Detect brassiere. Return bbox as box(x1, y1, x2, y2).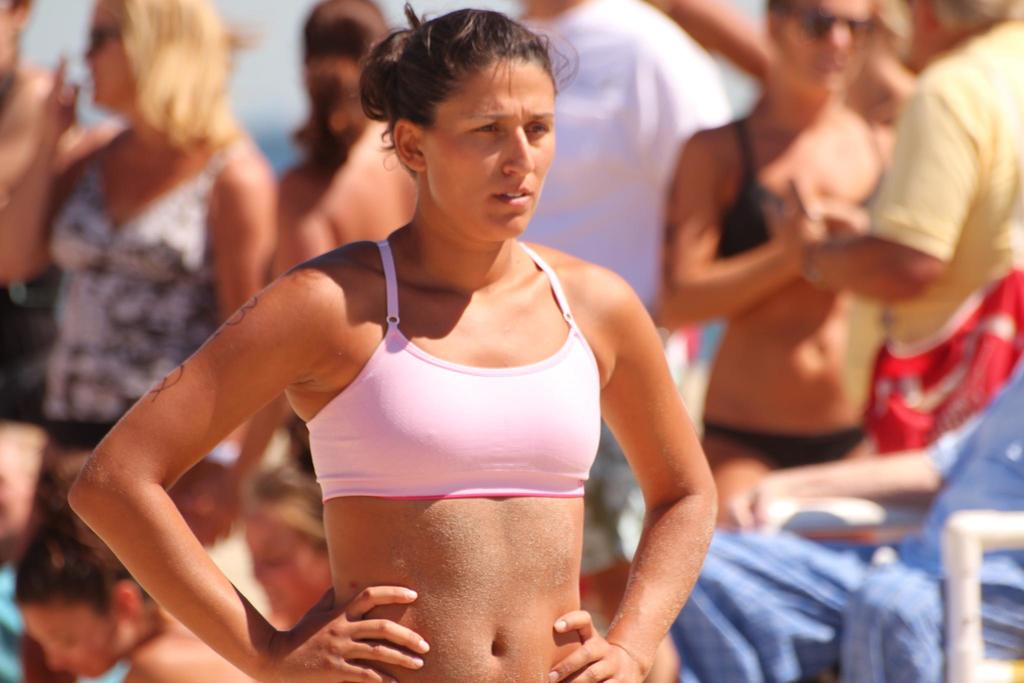
box(303, 238, 601, 497).
